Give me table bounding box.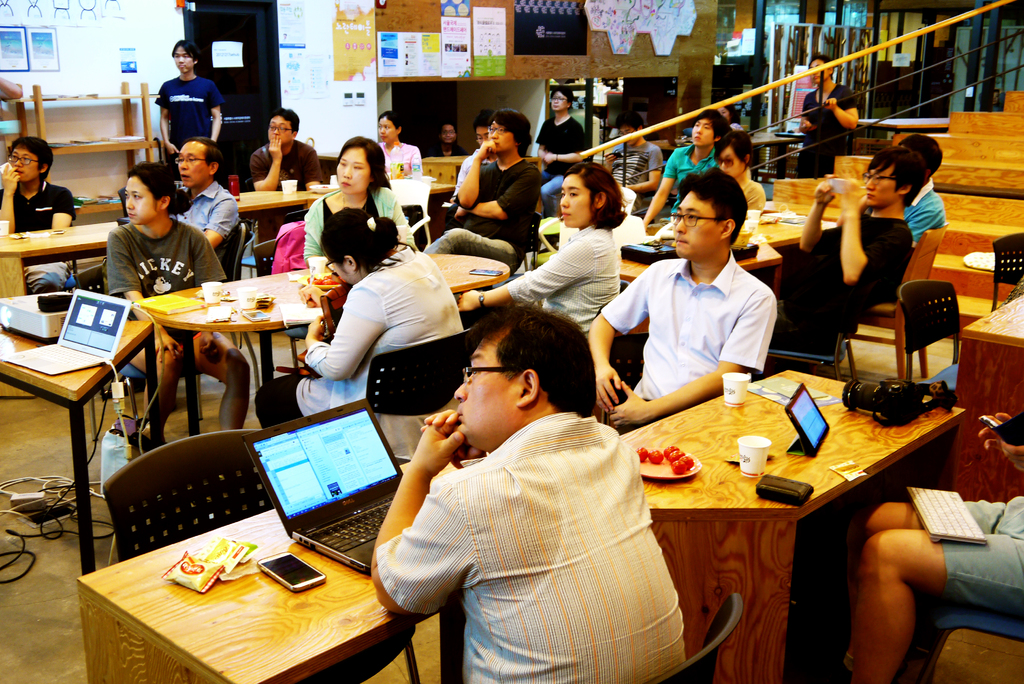
box(863, 113, 957, 140).
